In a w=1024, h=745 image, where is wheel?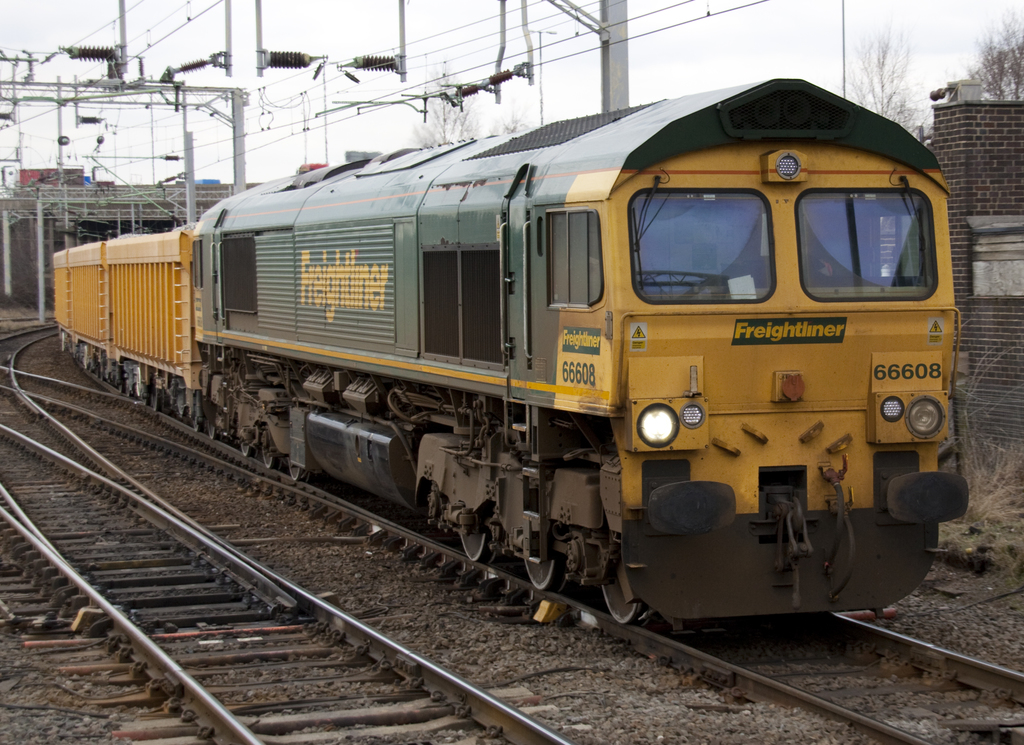
Rect(127, 385, 134, 395).
